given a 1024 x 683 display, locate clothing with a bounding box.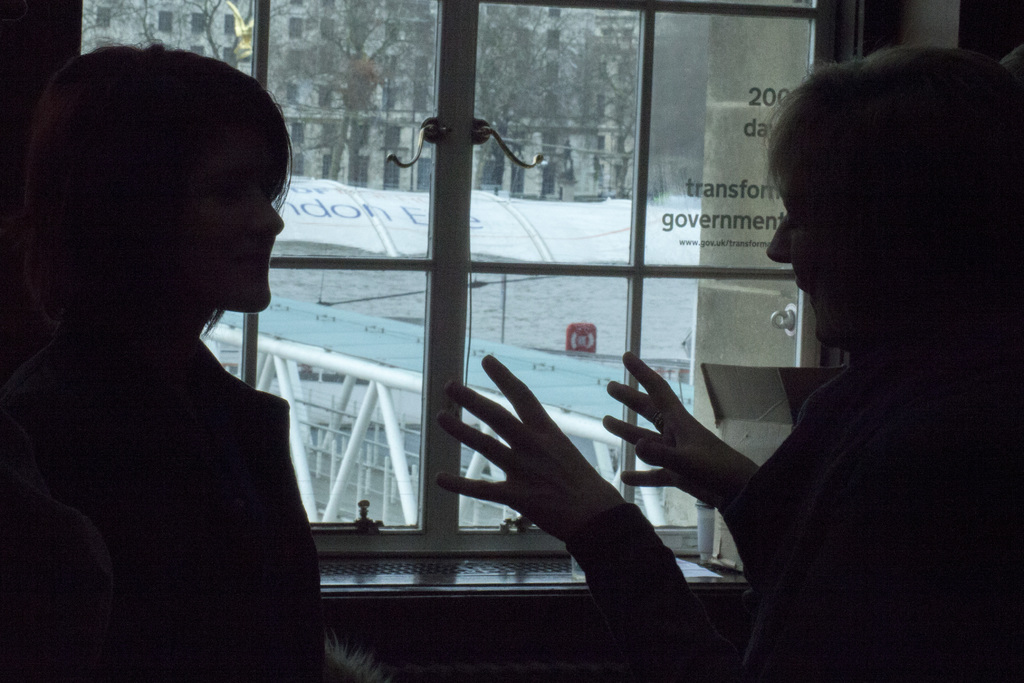
Located: (563,333,1022,677).
